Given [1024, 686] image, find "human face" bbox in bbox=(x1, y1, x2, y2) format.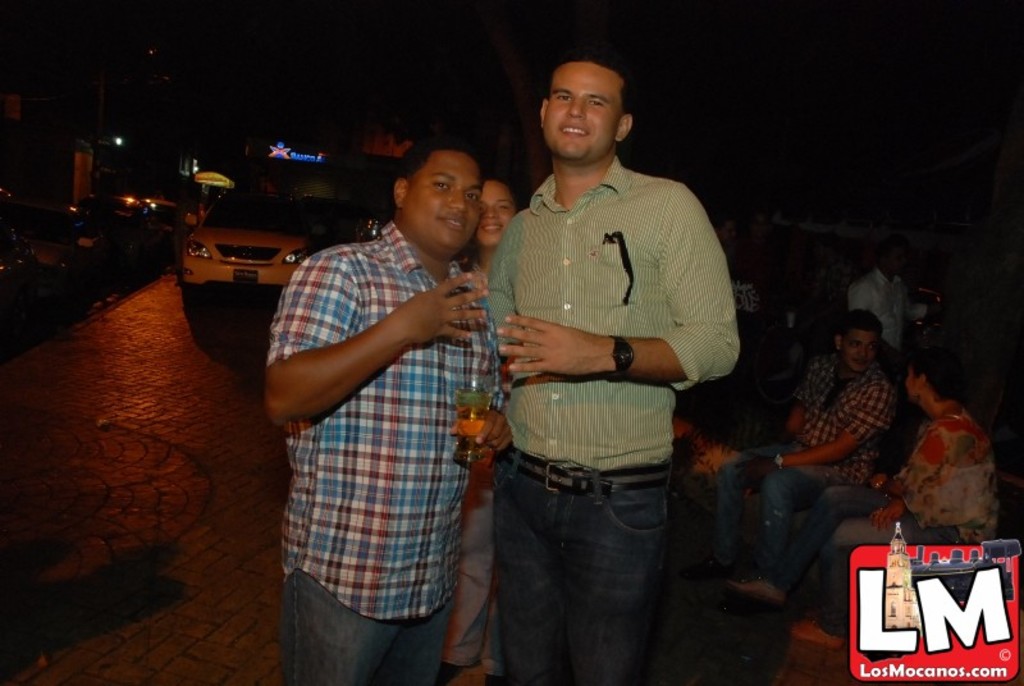
bbox=(544, 63, 616, 157).
